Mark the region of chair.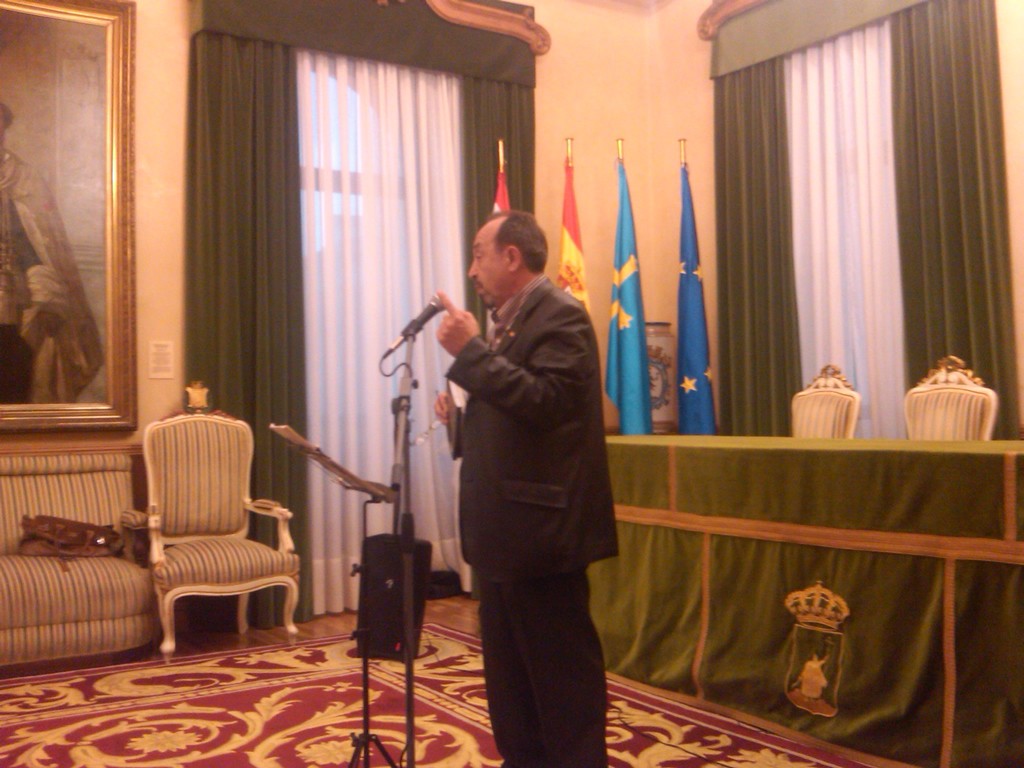
Region: (left=6, top=444, right=156, bottom=679).
